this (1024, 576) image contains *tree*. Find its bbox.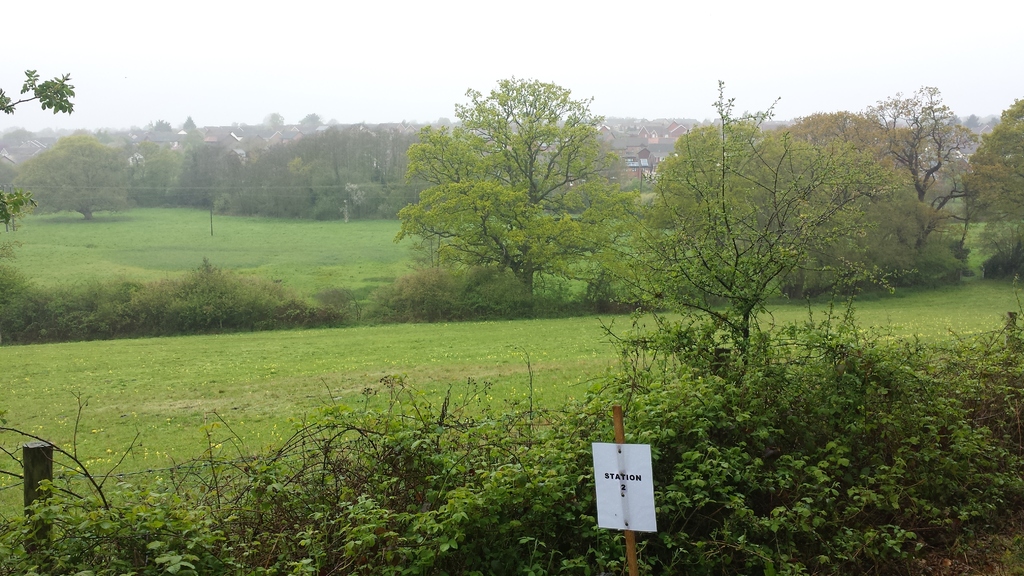
{"left": 395, "top": 75, "right": 648, "bottom": 299}.
